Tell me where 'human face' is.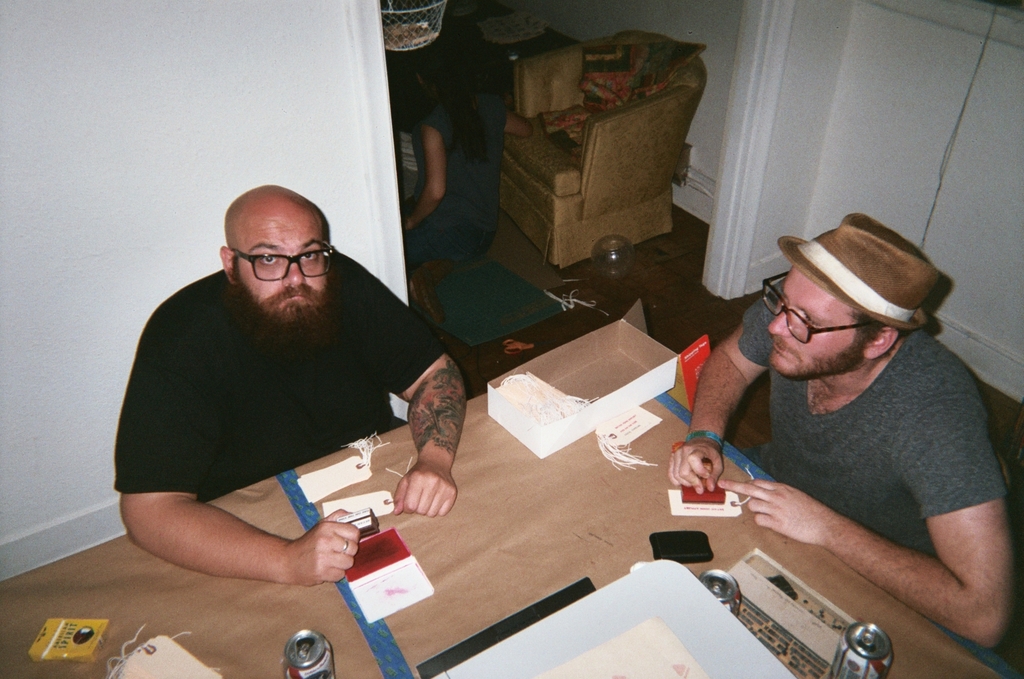
'human face' is at (left=764, top=265, right=860, bottom=381).
